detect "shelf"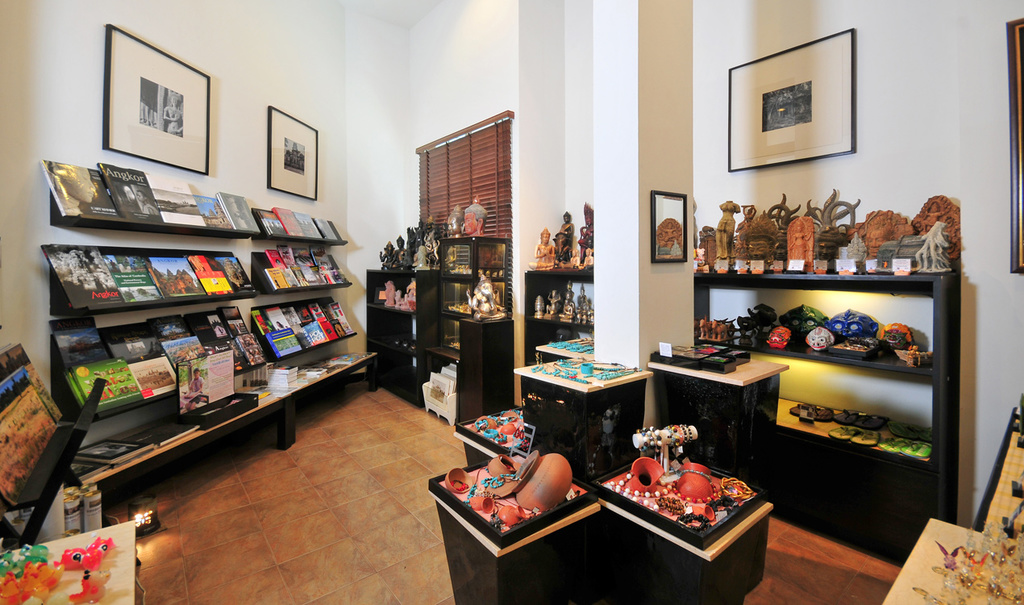
359, 236, 518, 439
